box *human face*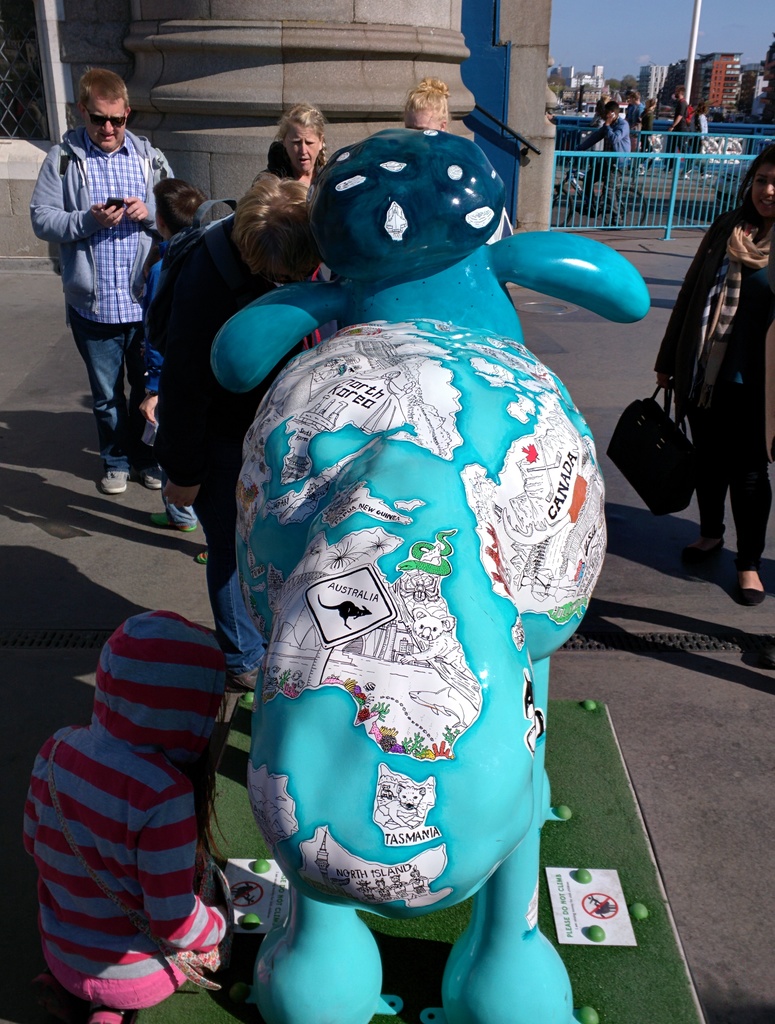
{"left": 76, "top": 90, "right": 130, "bottom": 148}
